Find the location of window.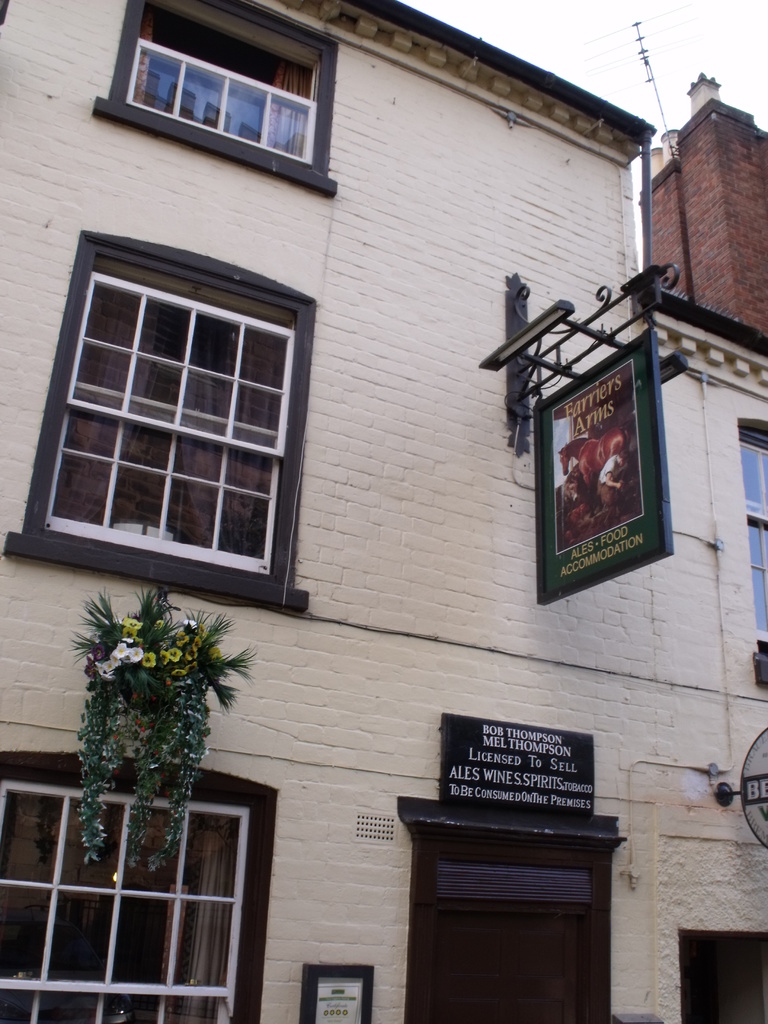
Location: 28/218/326/588.
